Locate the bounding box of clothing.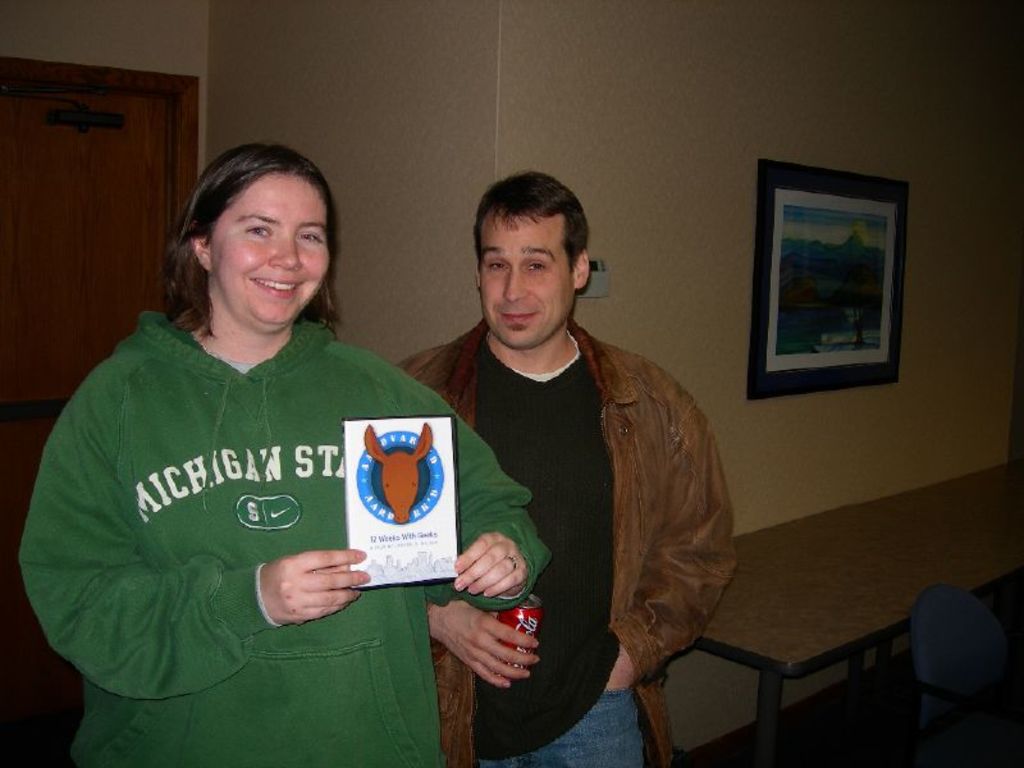
Bounding box: rect(408, 280, 730, 754).
